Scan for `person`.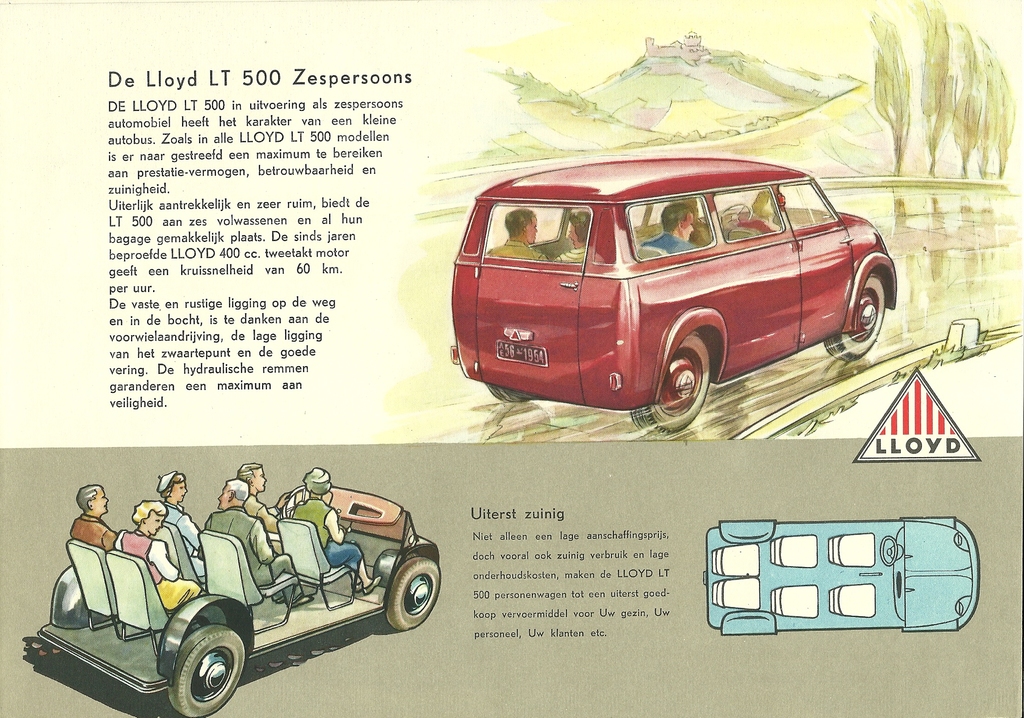
Scan result: 552 209 612 265.
